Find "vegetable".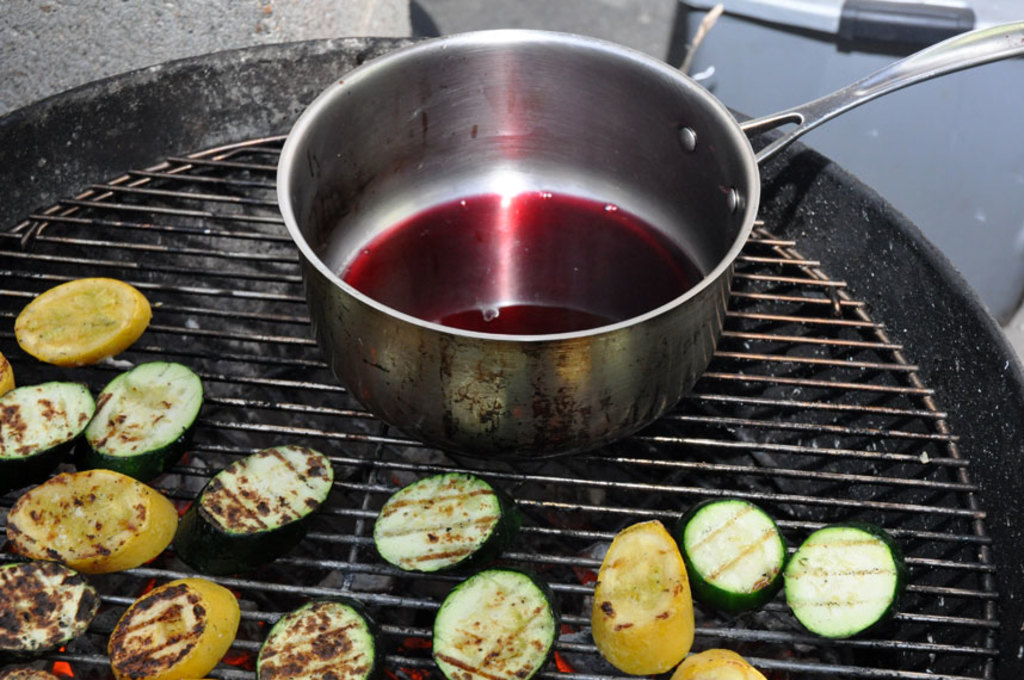
(0, 381, 98, 478).
